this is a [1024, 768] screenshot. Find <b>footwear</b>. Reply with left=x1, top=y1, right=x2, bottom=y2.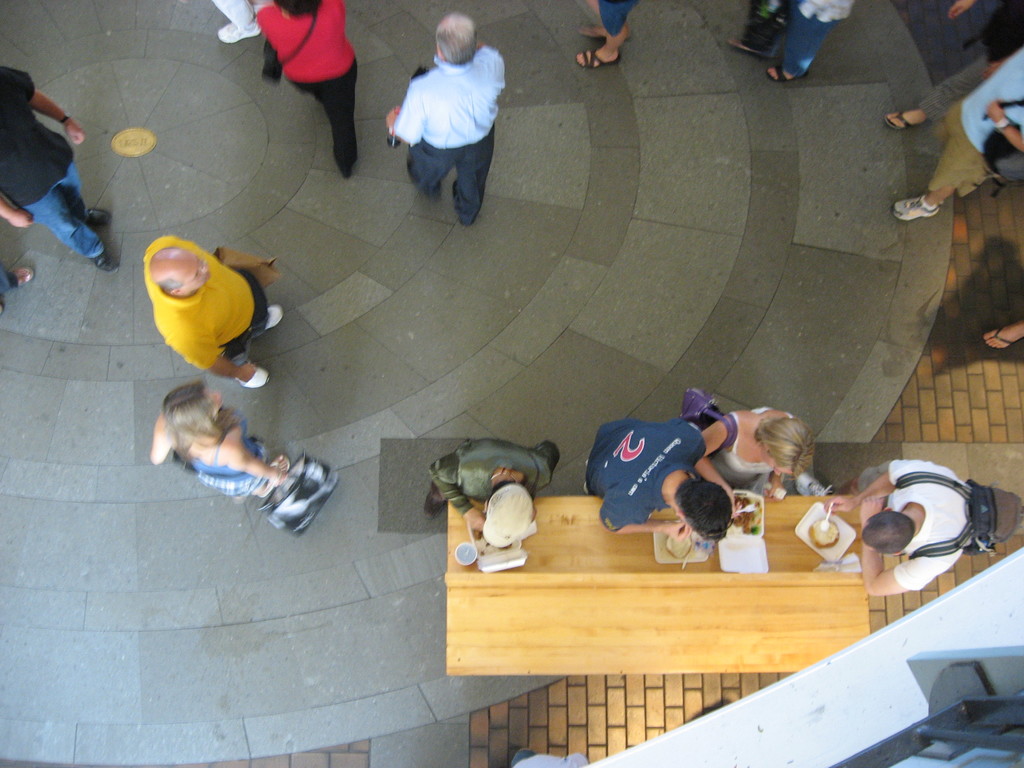
left=452, top=175, right=459, bottom=193.
